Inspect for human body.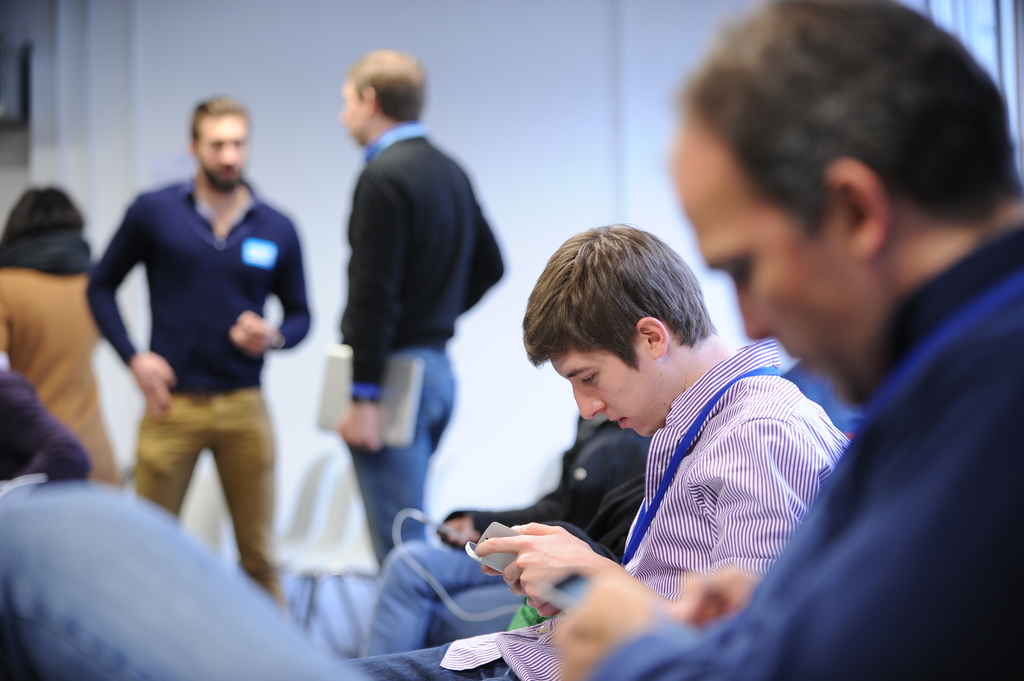
Inspection: box(96, 90, 315, 586).
